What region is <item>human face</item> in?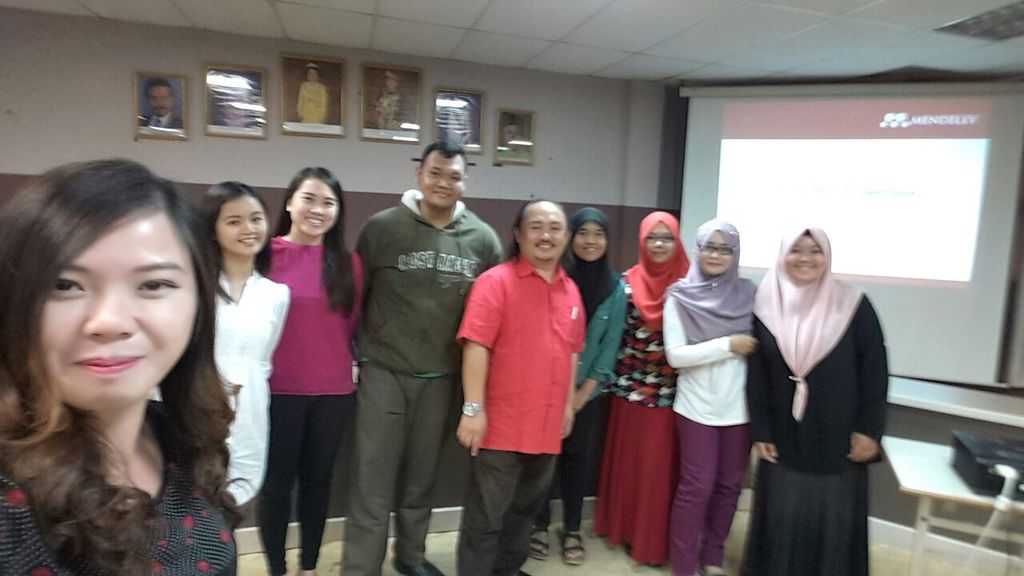
select_region(214, 194, 272, 254).
